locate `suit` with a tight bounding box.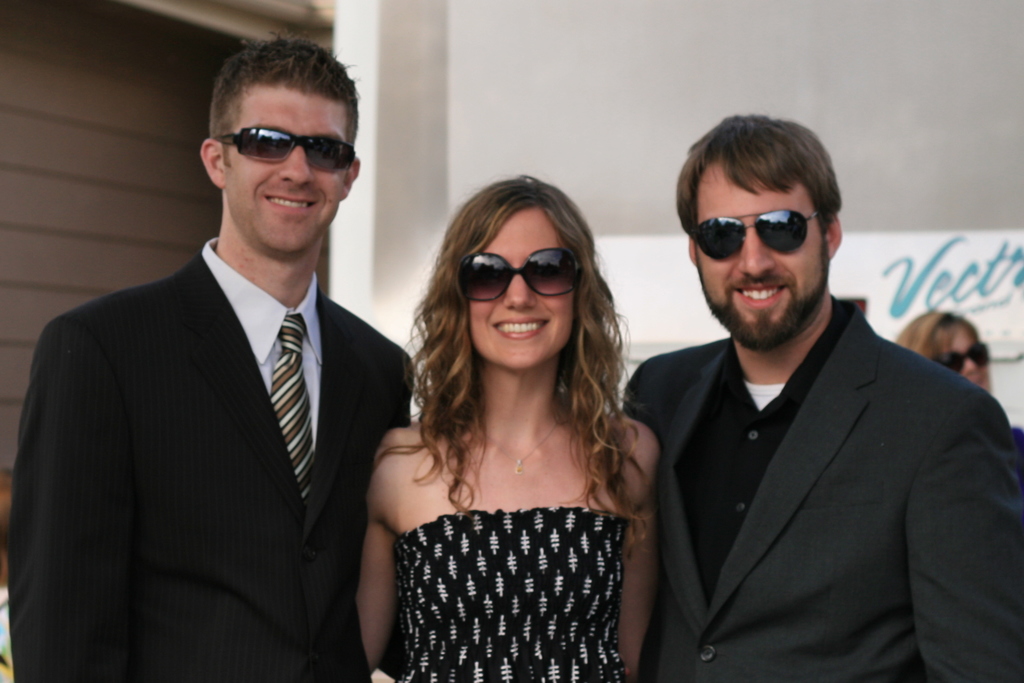
box(6, 235, 418, 682).
